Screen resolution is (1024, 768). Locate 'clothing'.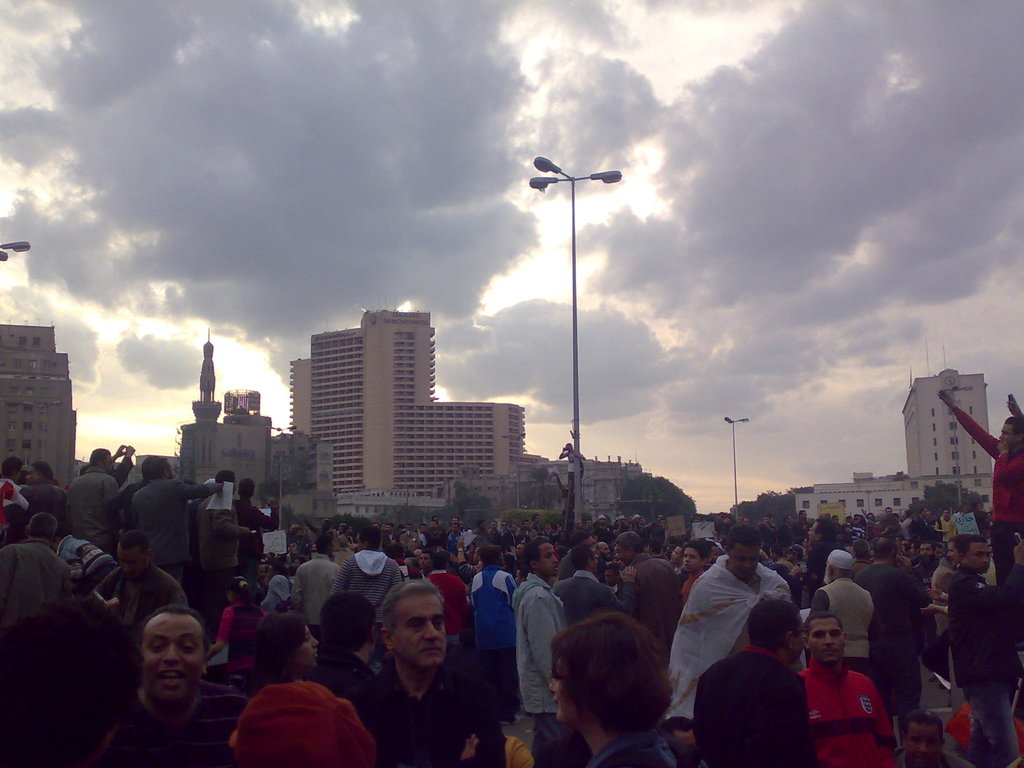
{"left": 525, "top": 707, "right": 589, "bottom": 767}.
